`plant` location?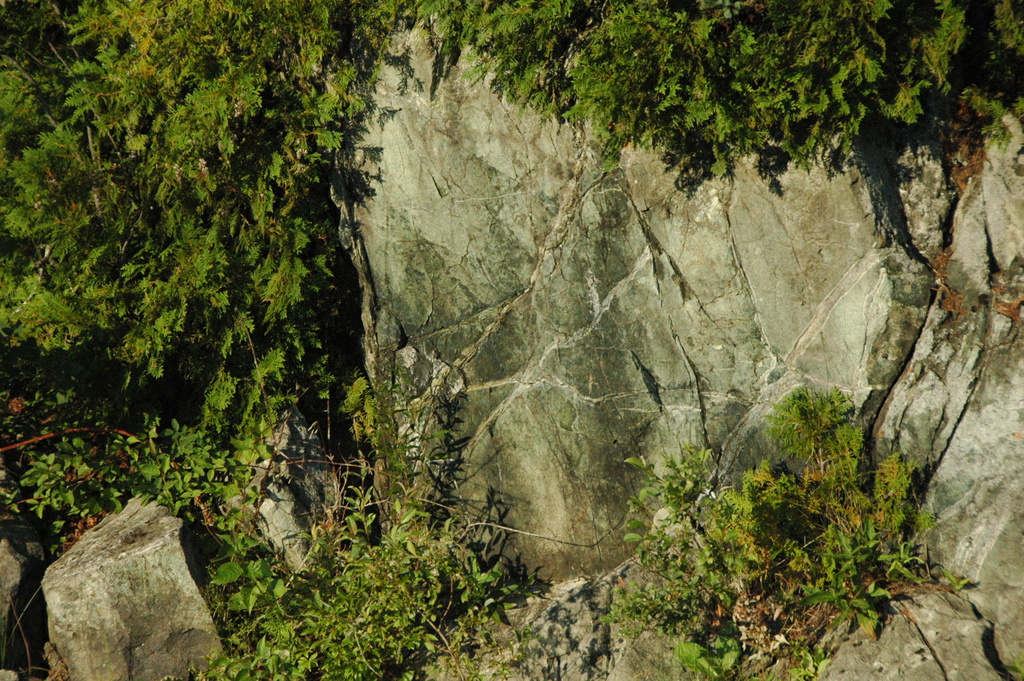
411 0 1023 183
